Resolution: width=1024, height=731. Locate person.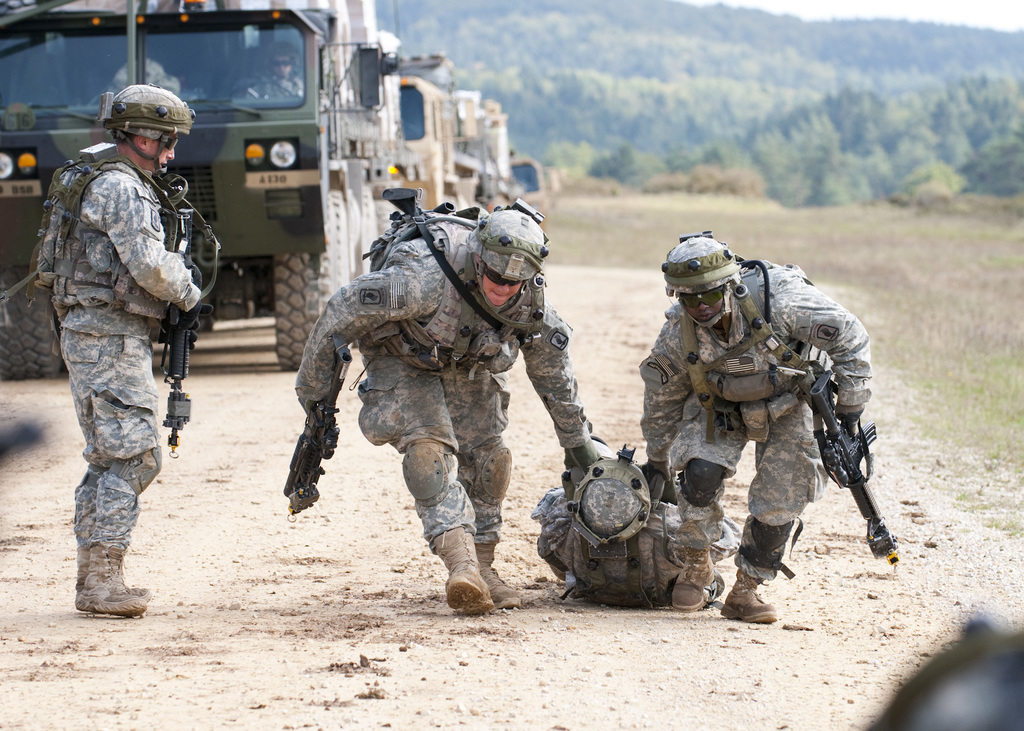
<bbox>538, 426, 745, 608</bbox>.
